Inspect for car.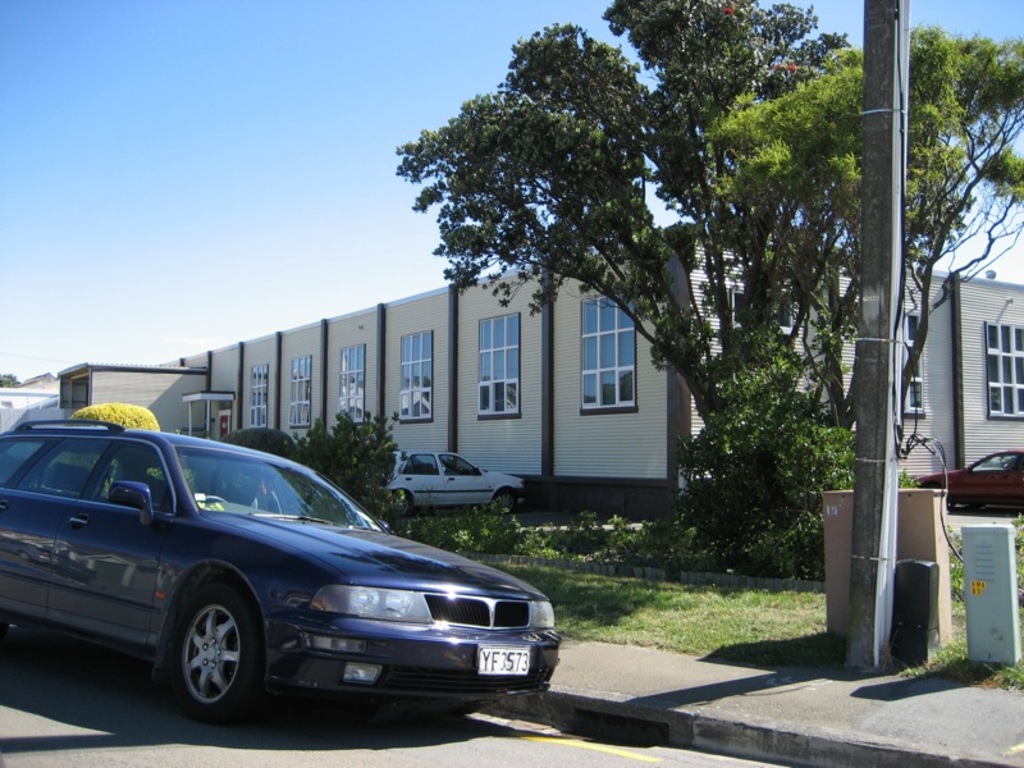
Inspection: 908/445/1023/512.
